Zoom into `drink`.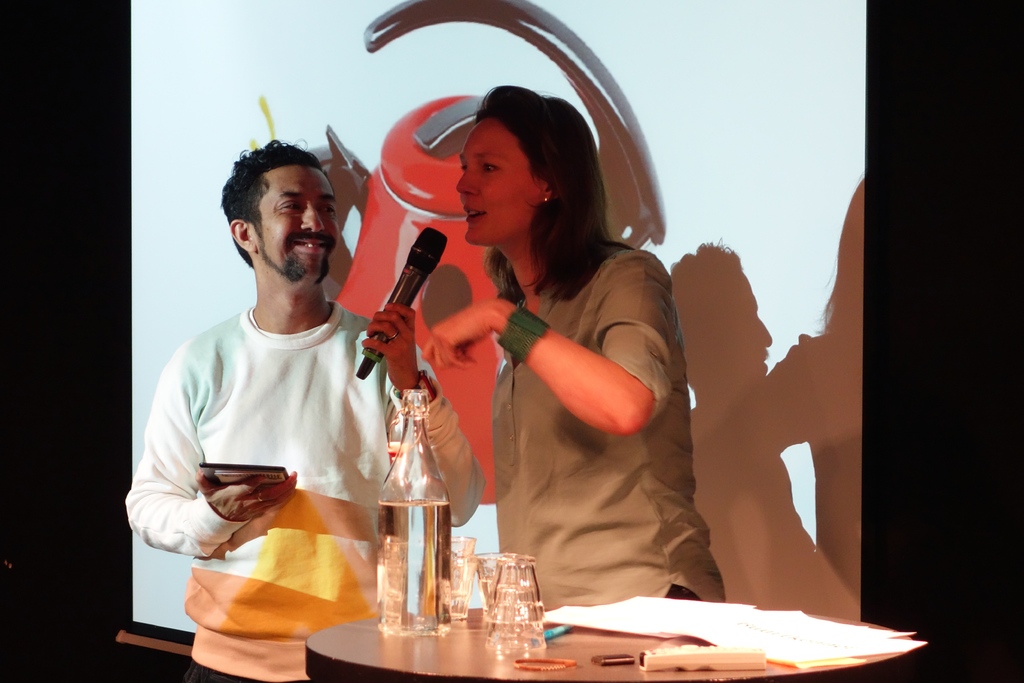
Zoom target: bbox=(487, 620, 546, 667).
